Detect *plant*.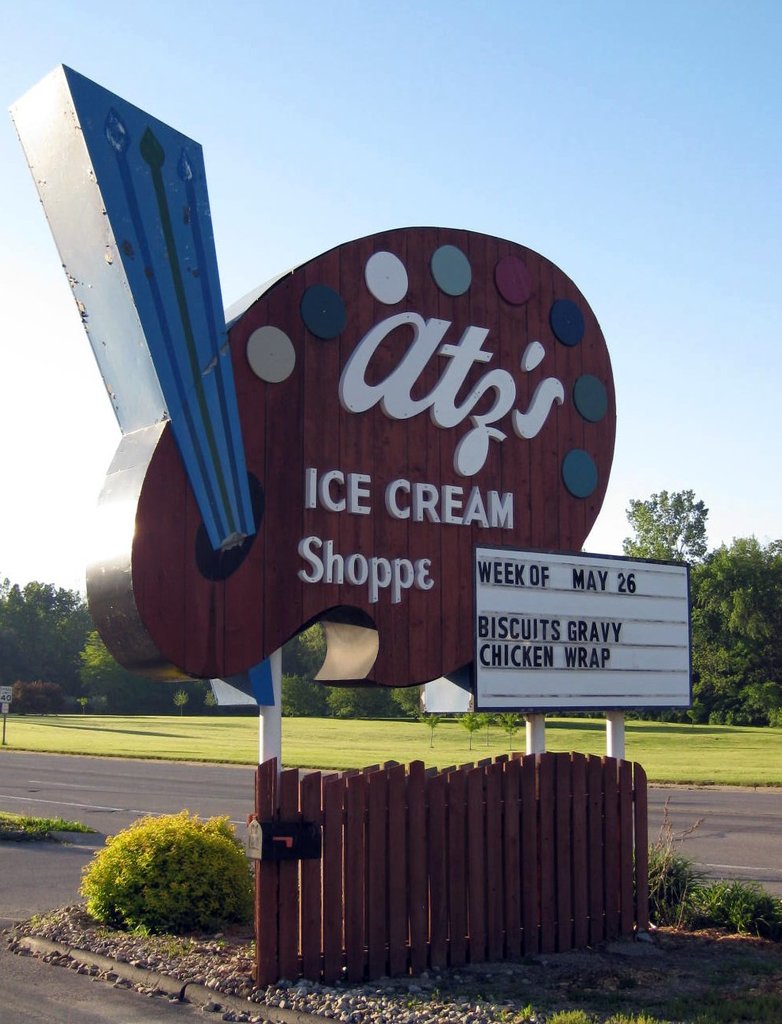
Detected at [633,828,703,937].
